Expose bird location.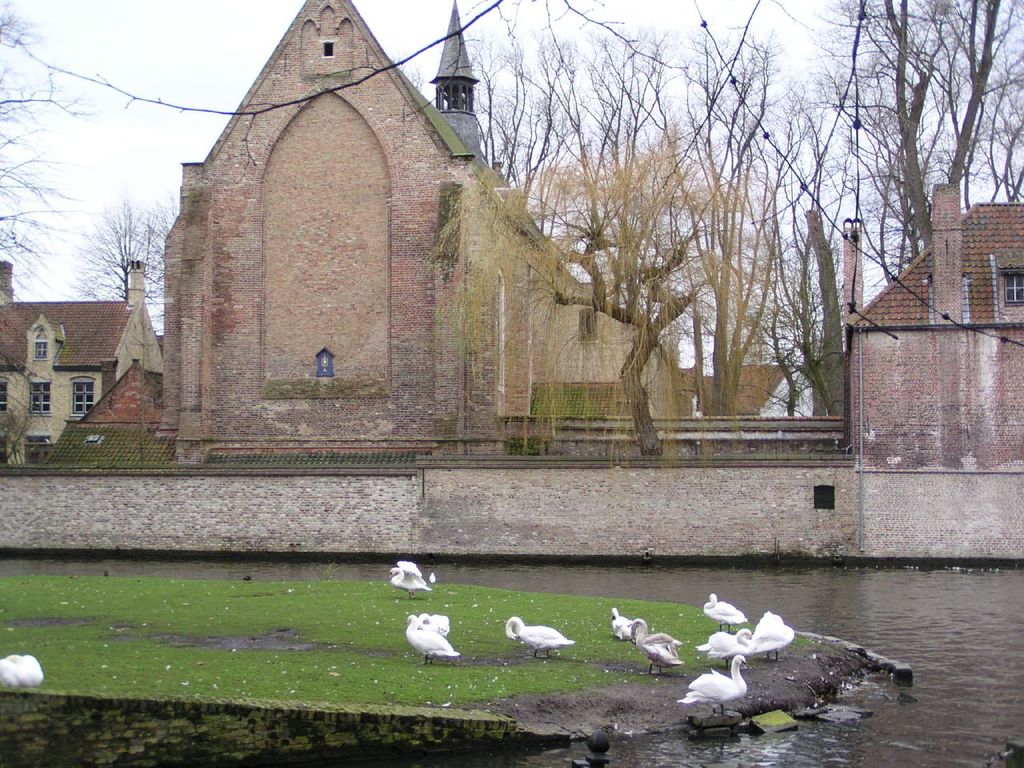
Exposed at x1=754, y1=618, x2=797, y2=661.
